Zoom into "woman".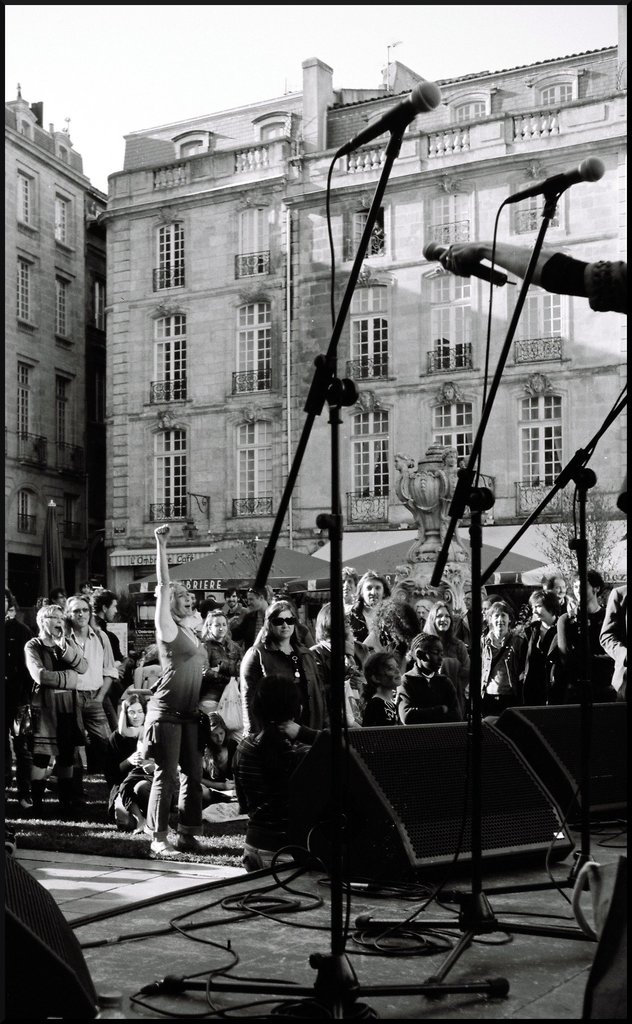
Zoom target: box(410, 602, 473, 686).
